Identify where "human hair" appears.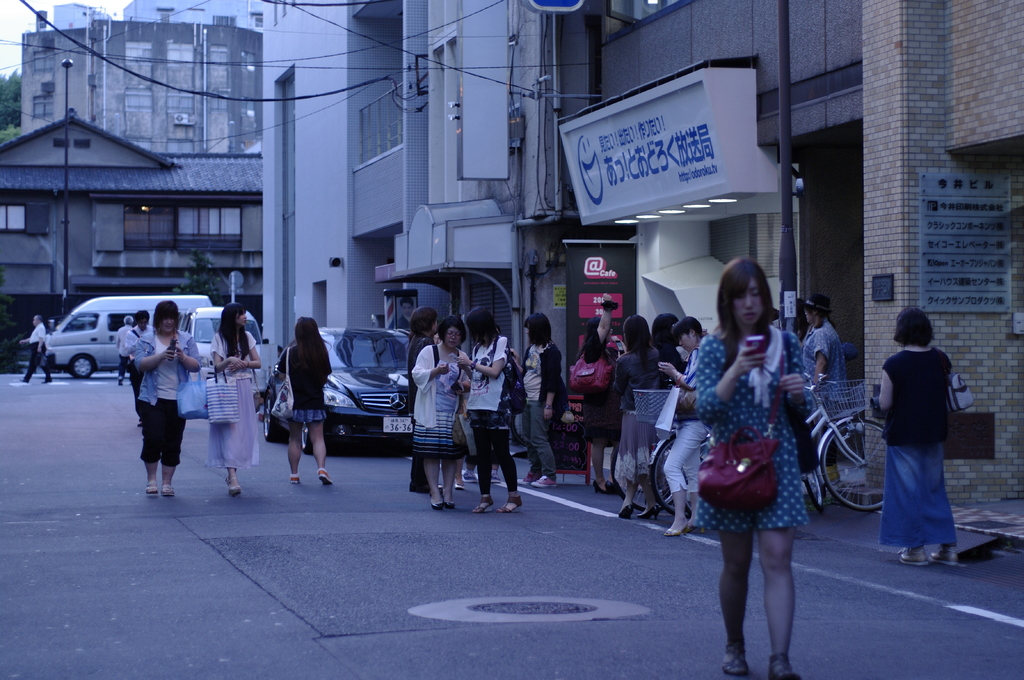
Appears at {"left": 131, "top": 308, "right": 149, "bottom": 324}.
